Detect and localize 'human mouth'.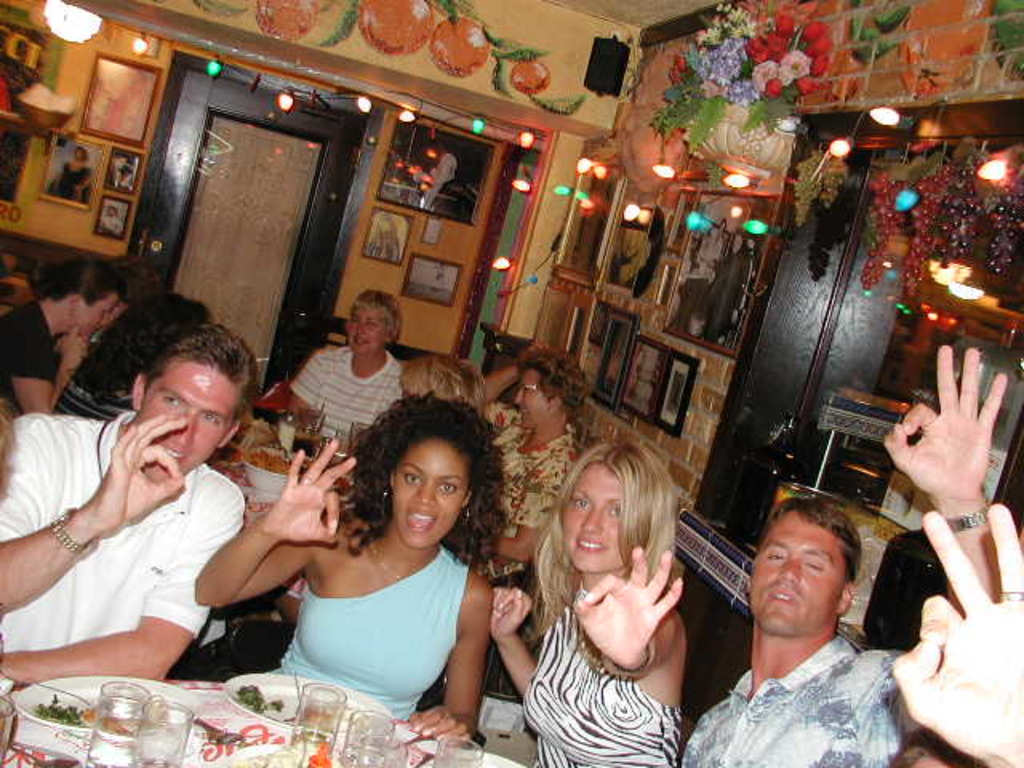
Localized at 170 453 187 472.
